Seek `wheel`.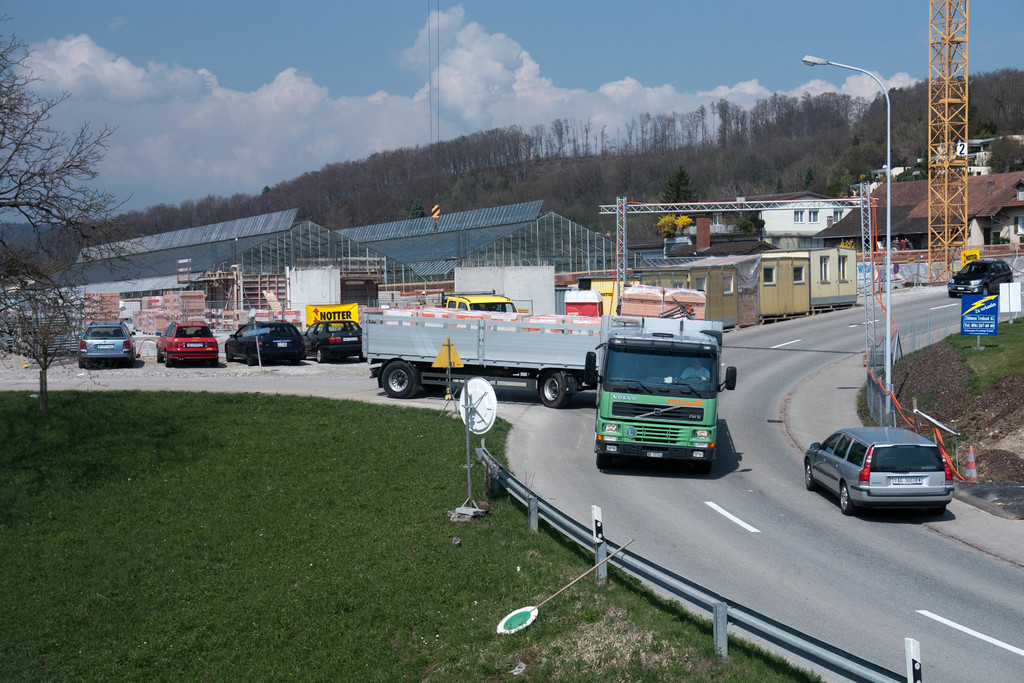
{"left": 929, "top": 504, "right": 948, "bottom": 516}.
